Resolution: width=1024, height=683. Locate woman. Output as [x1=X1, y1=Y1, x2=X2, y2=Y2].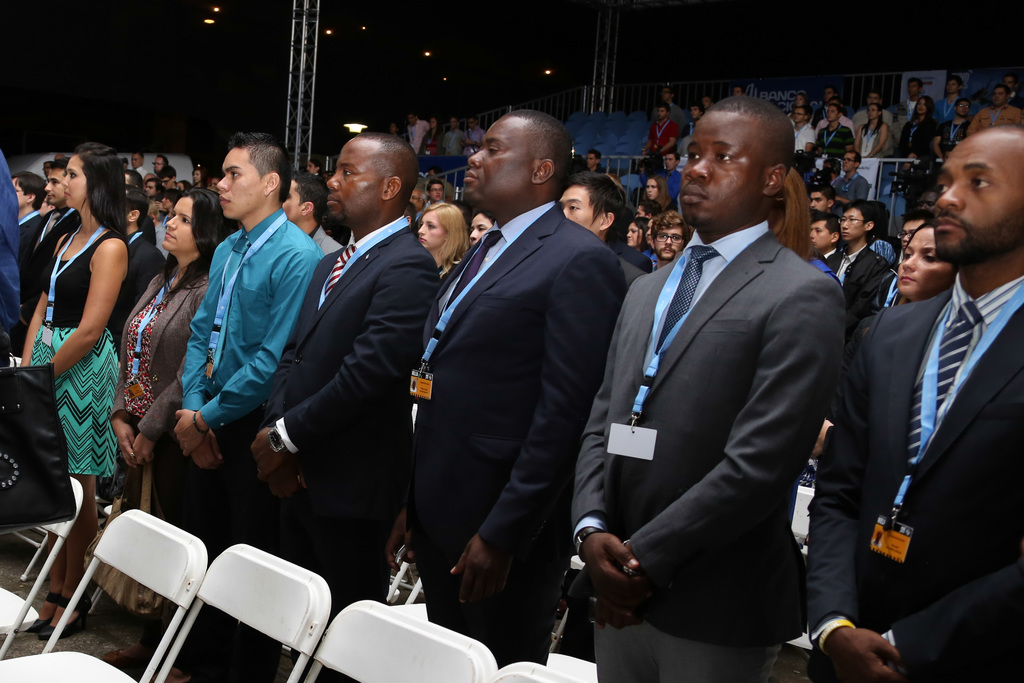
[x1=22, y1=142, x2=119, y2=633].
